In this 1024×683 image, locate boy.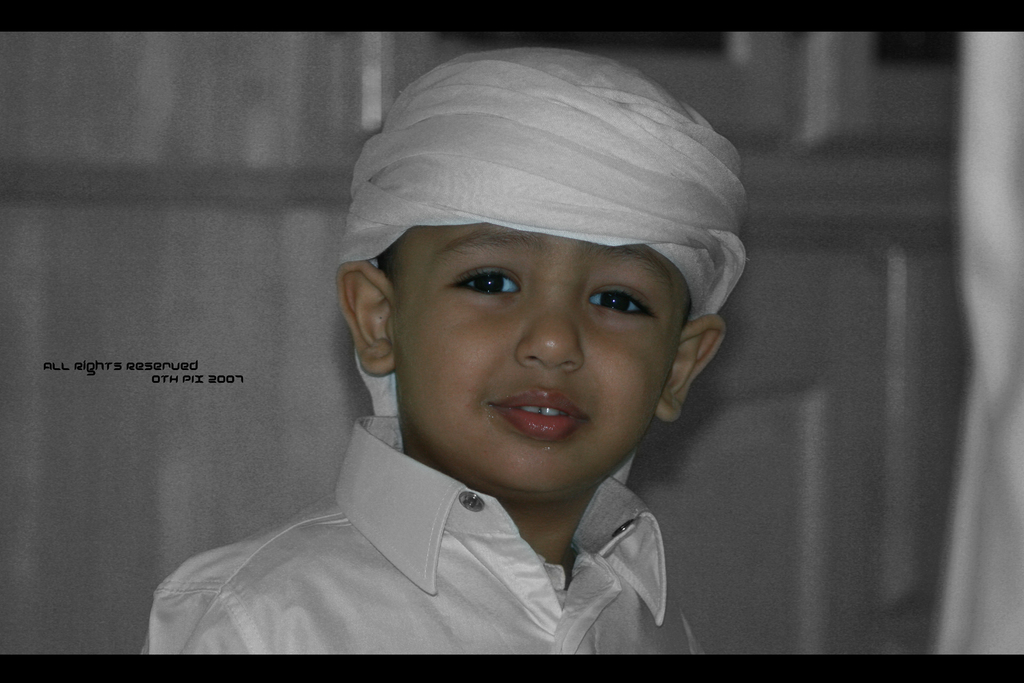
Bounding box: (x1=92, y1=53, x2=751, y2=672).
